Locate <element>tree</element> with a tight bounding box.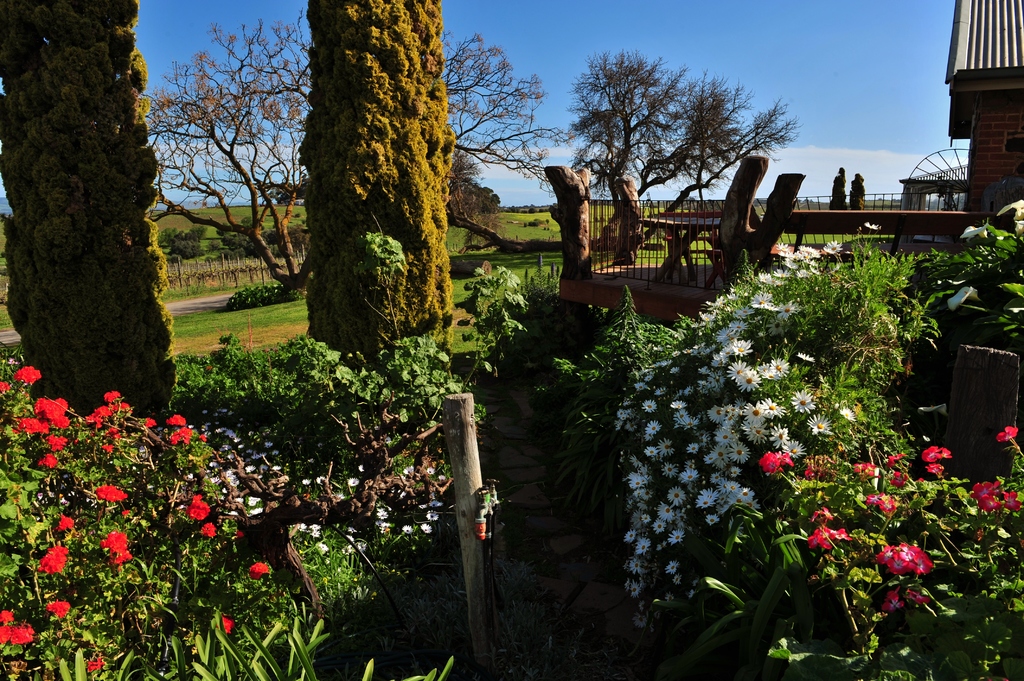
box(154, 15, 557, 298).
